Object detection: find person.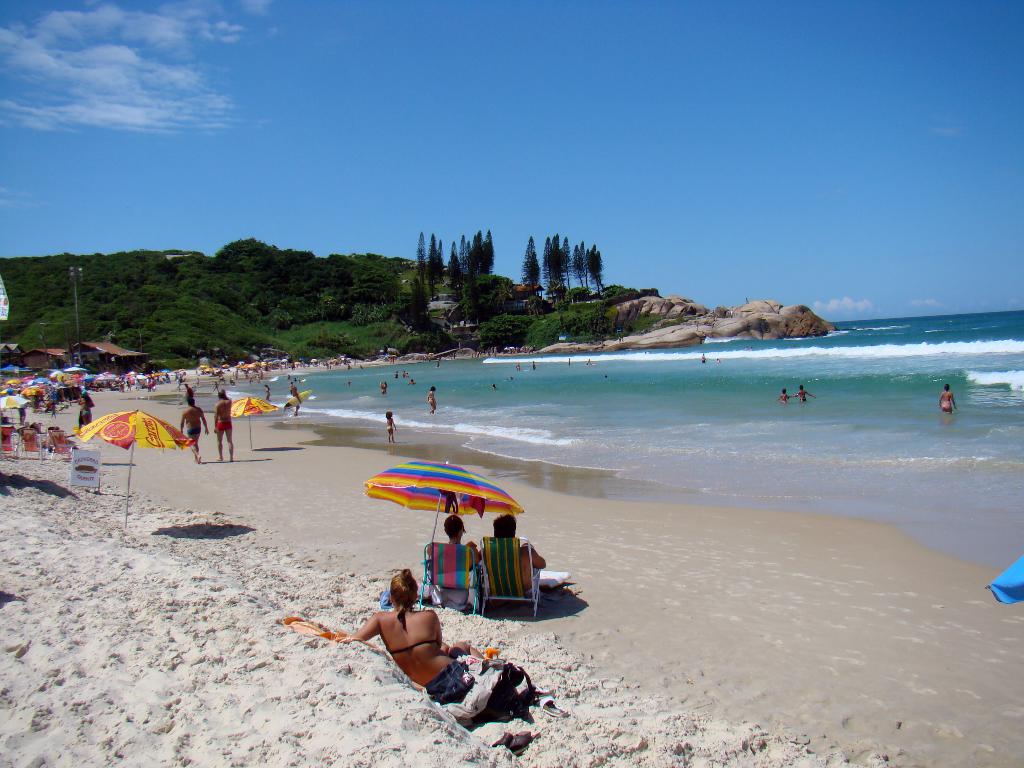
<region>772, 383, 788, 404</region>.
